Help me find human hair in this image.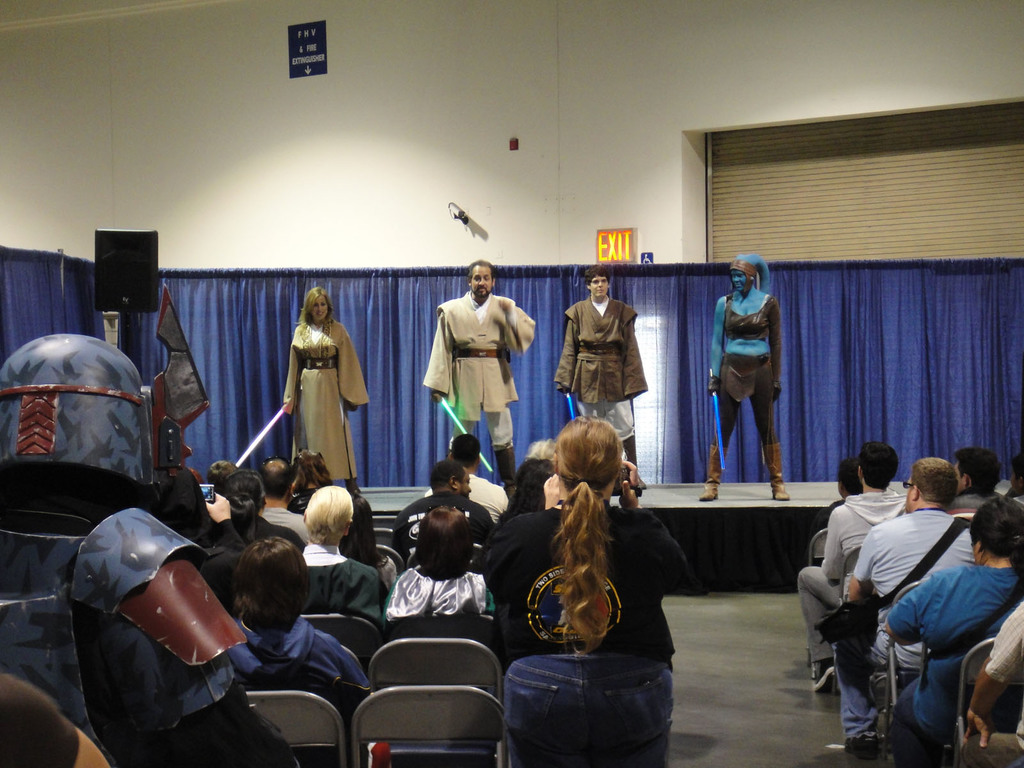
Found it: bbox=(951, 445, 1002, 490).
